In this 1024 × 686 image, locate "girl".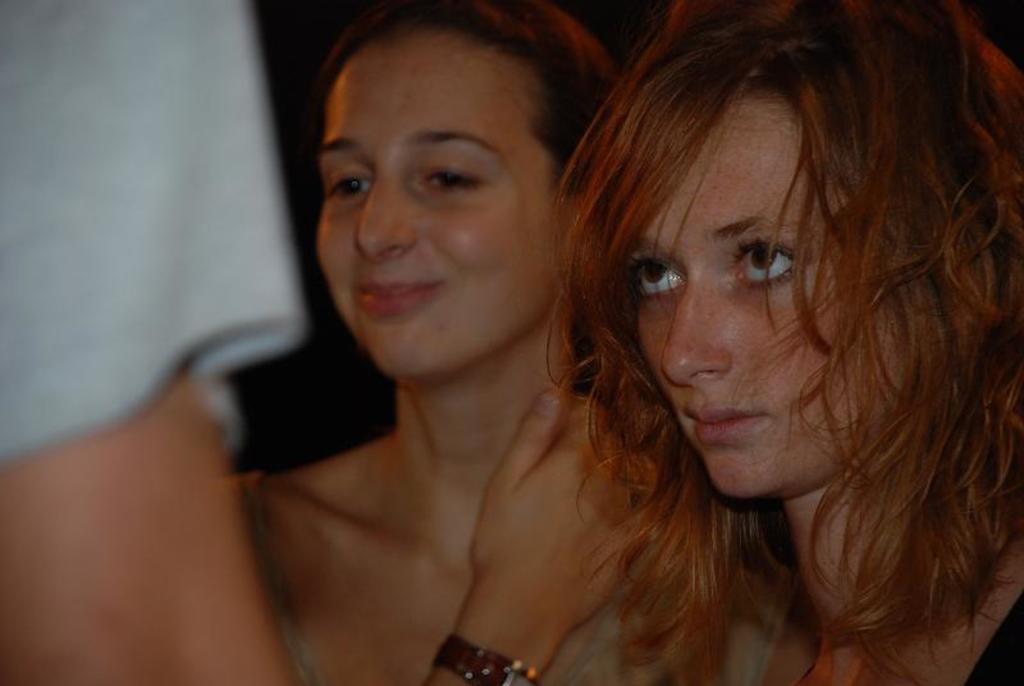
Bounding box: (539, 0, 1023, 685).
